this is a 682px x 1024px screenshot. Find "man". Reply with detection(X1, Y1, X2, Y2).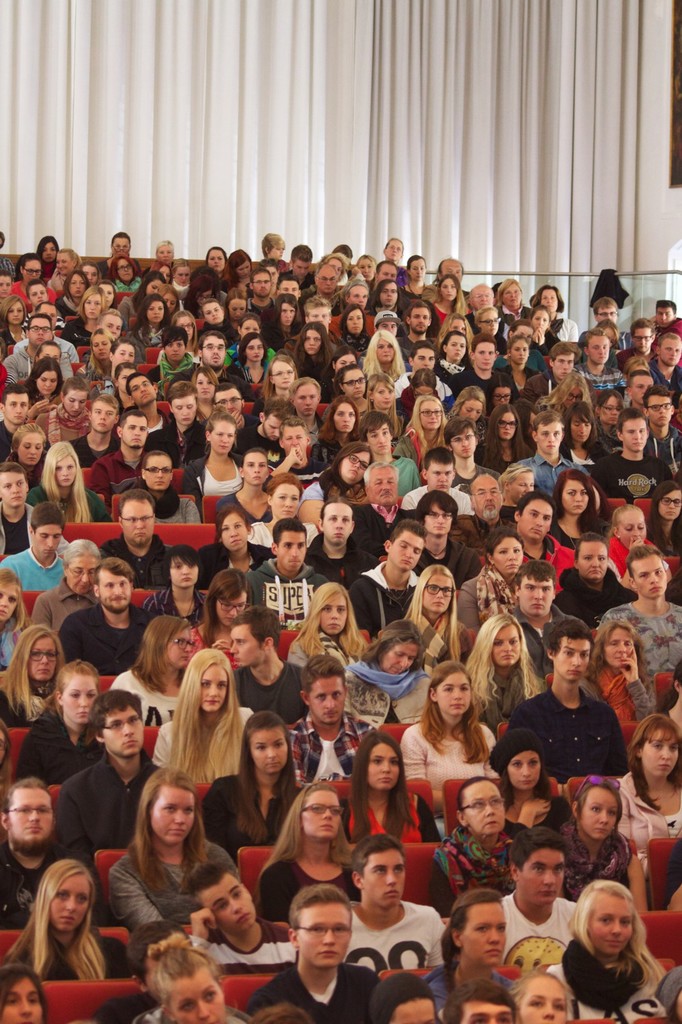
detection(623, 317, 655, 356).
